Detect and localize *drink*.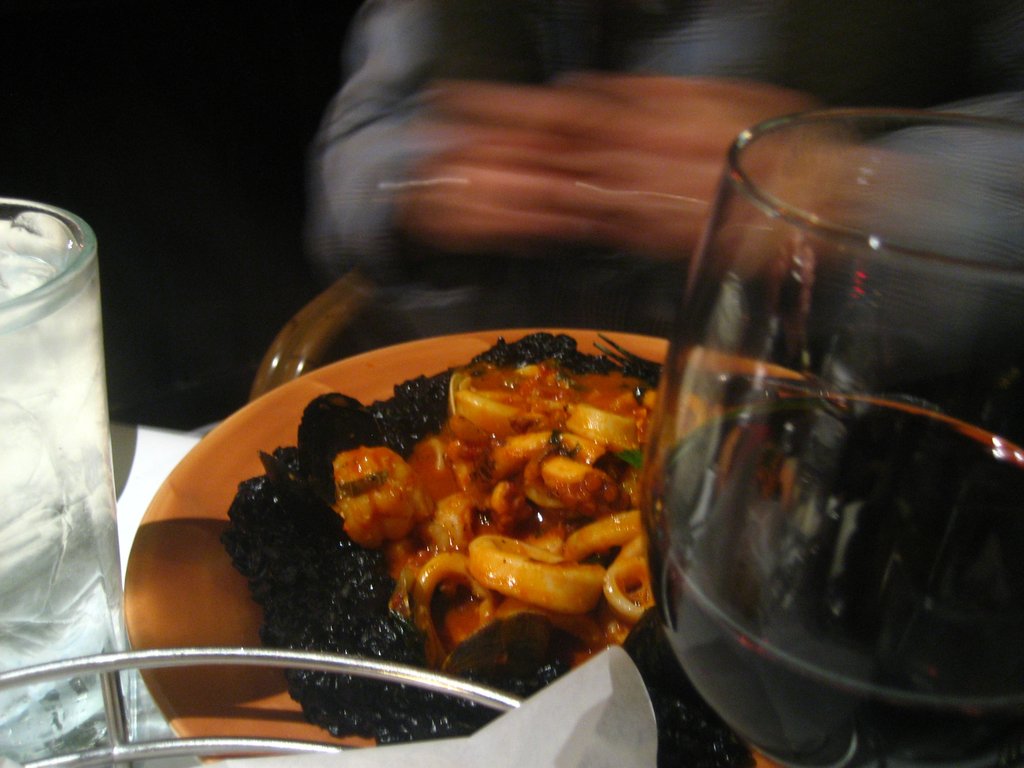
Localized at left=638, top=393, right=1023, bottom=767.
